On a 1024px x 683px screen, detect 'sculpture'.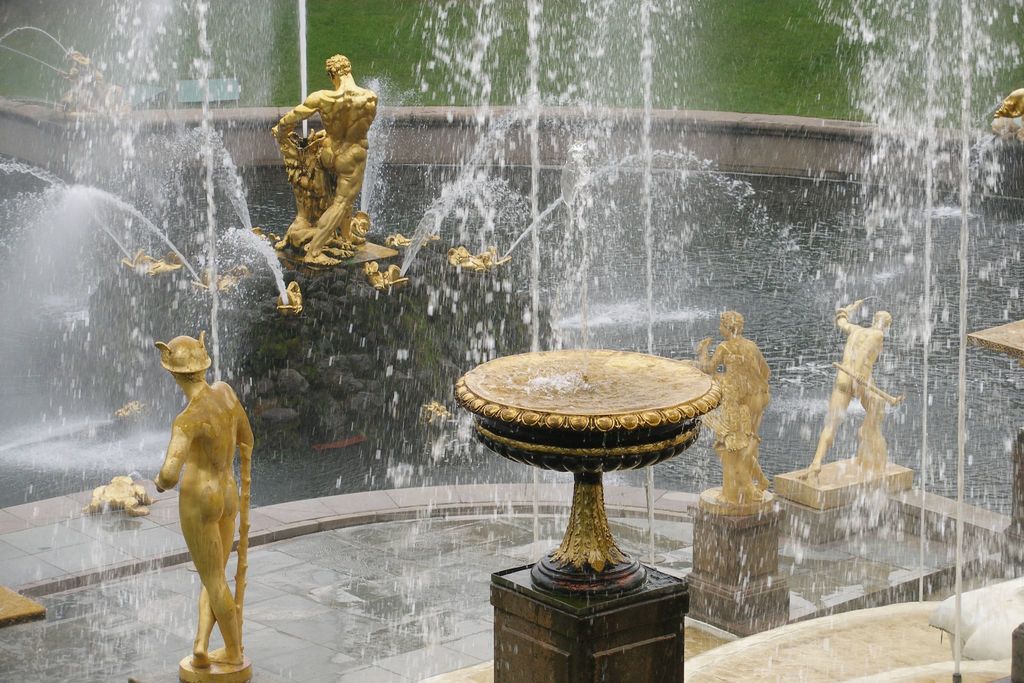
(680, 315, 783, 503).
